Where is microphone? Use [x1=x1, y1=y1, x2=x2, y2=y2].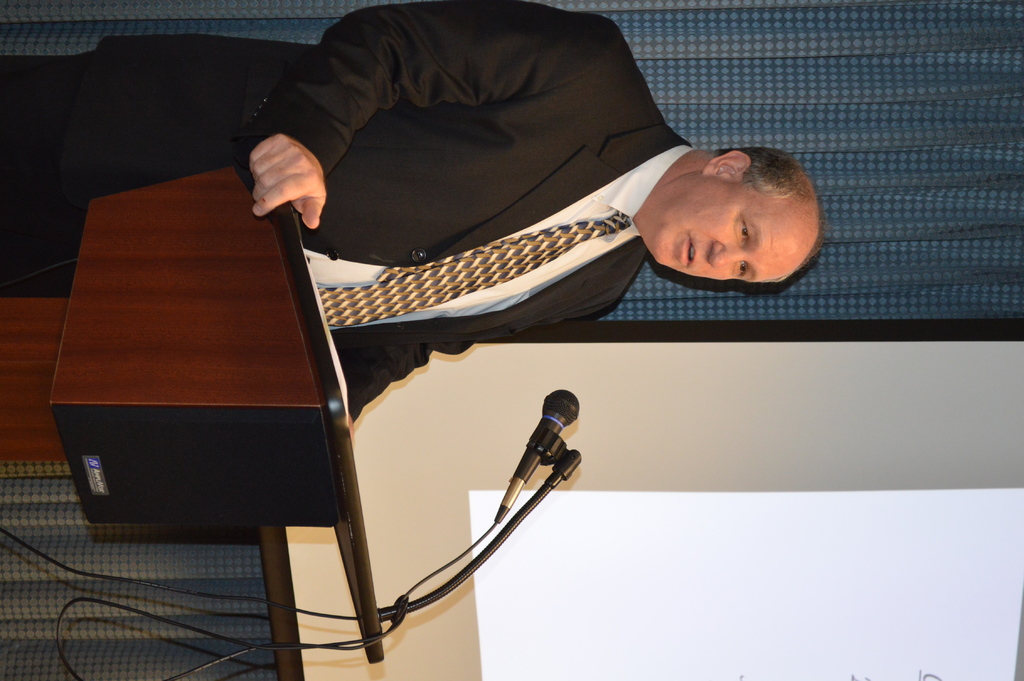
[x1=499, y1=410, x2=586, y2=514].
